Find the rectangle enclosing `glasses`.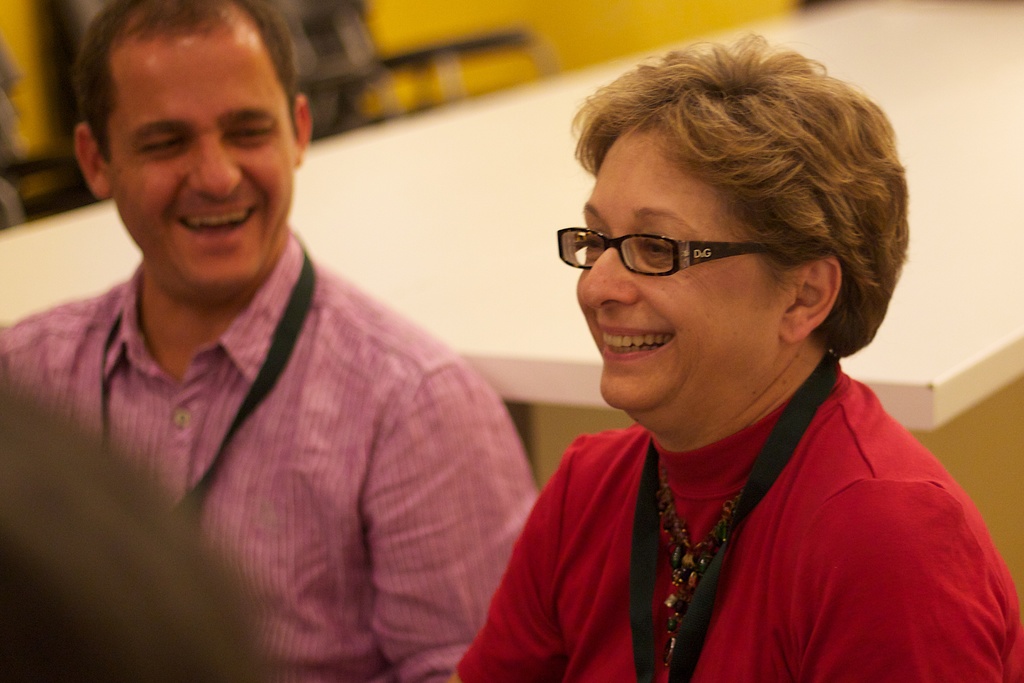
x1=558 y1=223 x2=831 y2=289.
